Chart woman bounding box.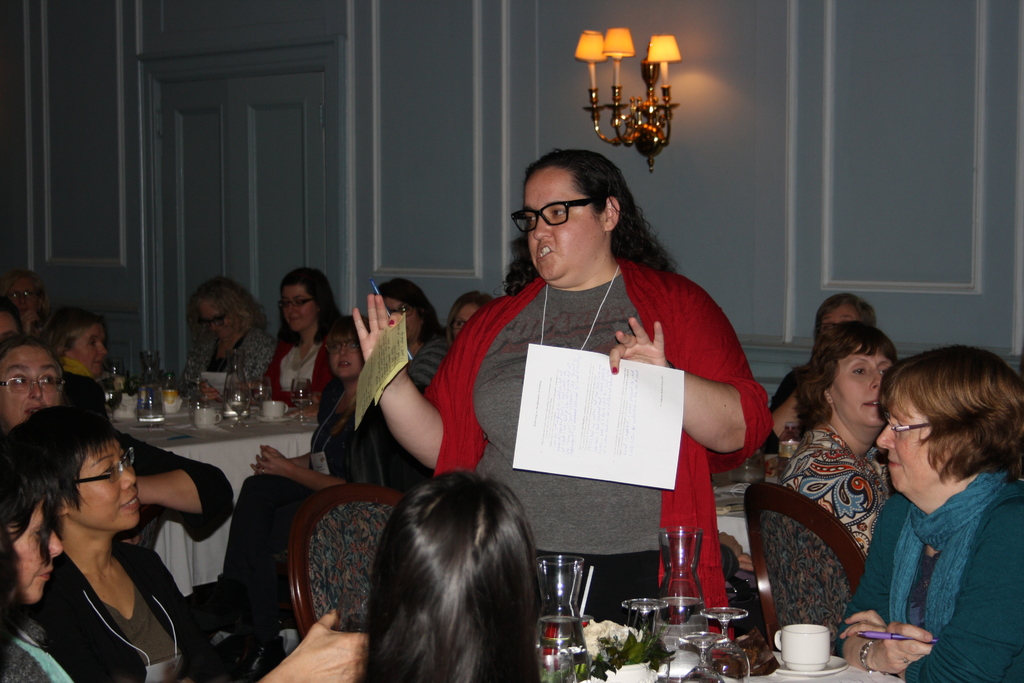
Charted: box=[0, 268, 74, 339].
